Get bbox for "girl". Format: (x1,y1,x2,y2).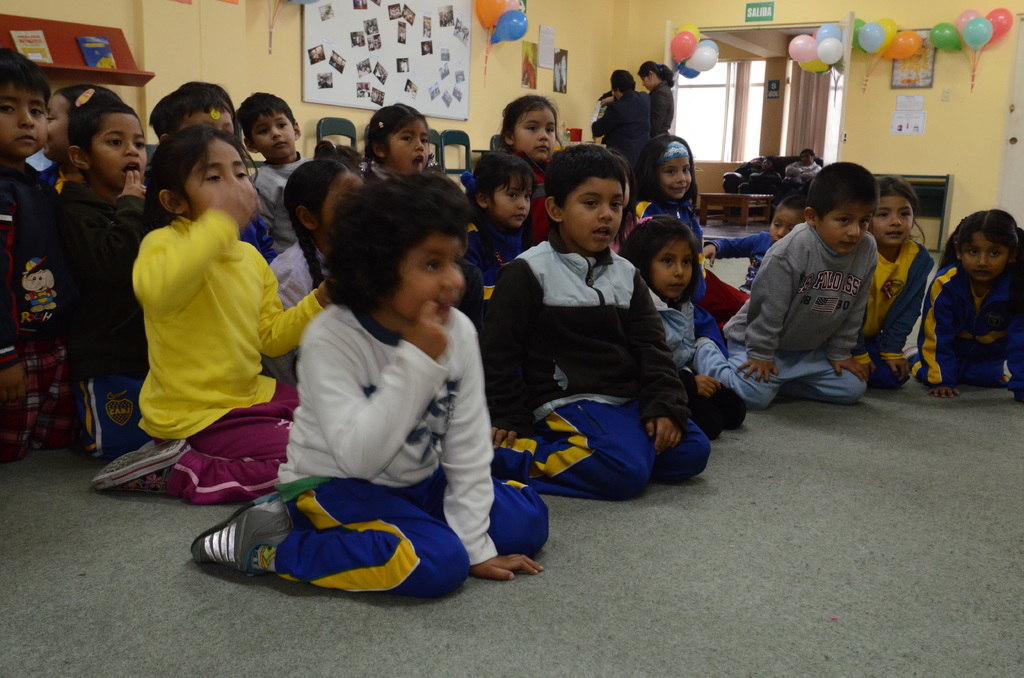
(616,215,748,442).
